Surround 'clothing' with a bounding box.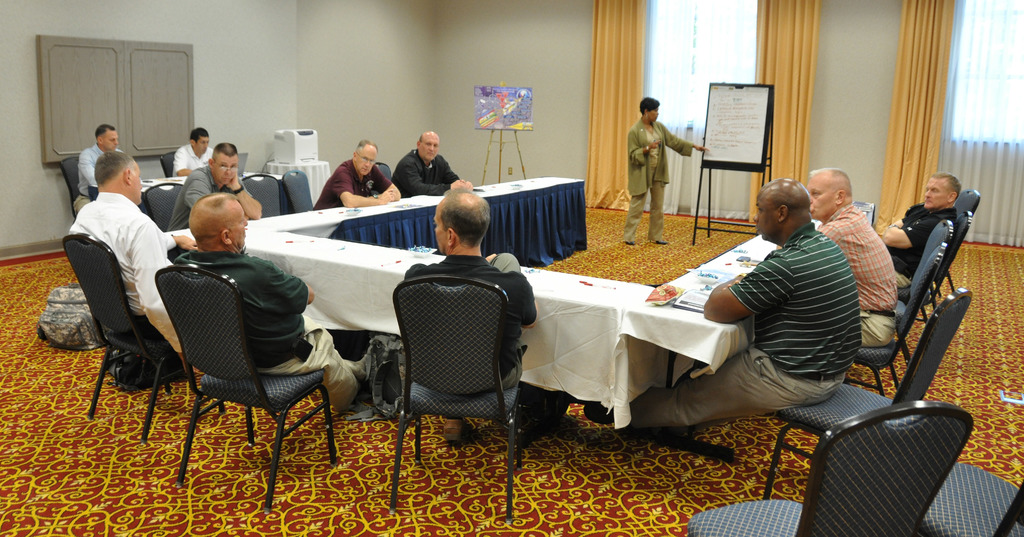
[175, 254, 367, 413].
